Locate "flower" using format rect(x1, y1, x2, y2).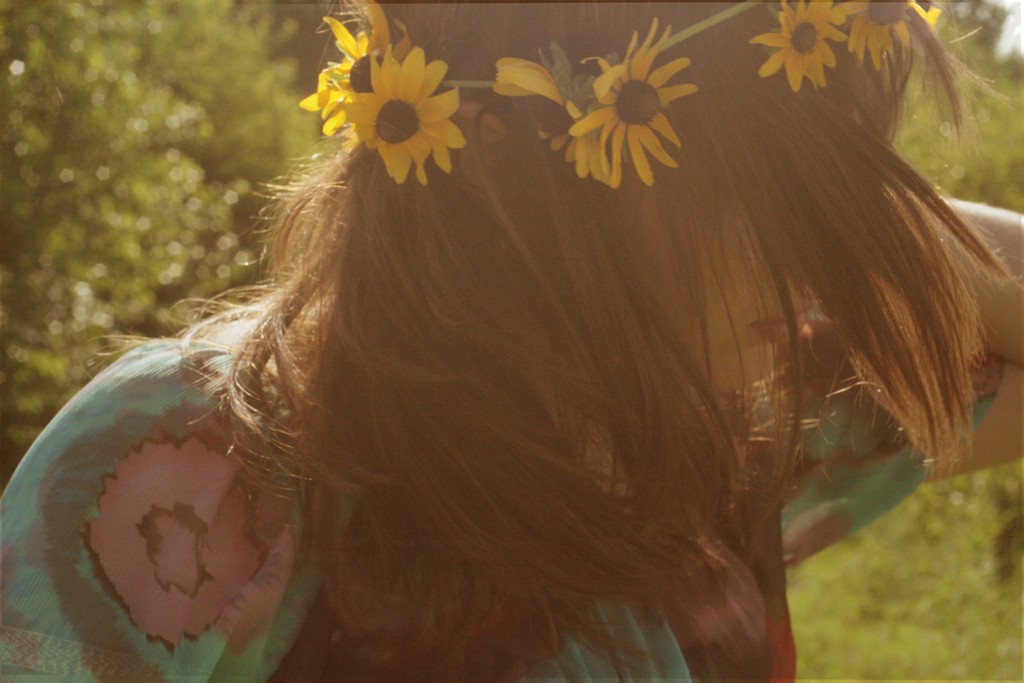
rect(305, 3, 404, 144).
